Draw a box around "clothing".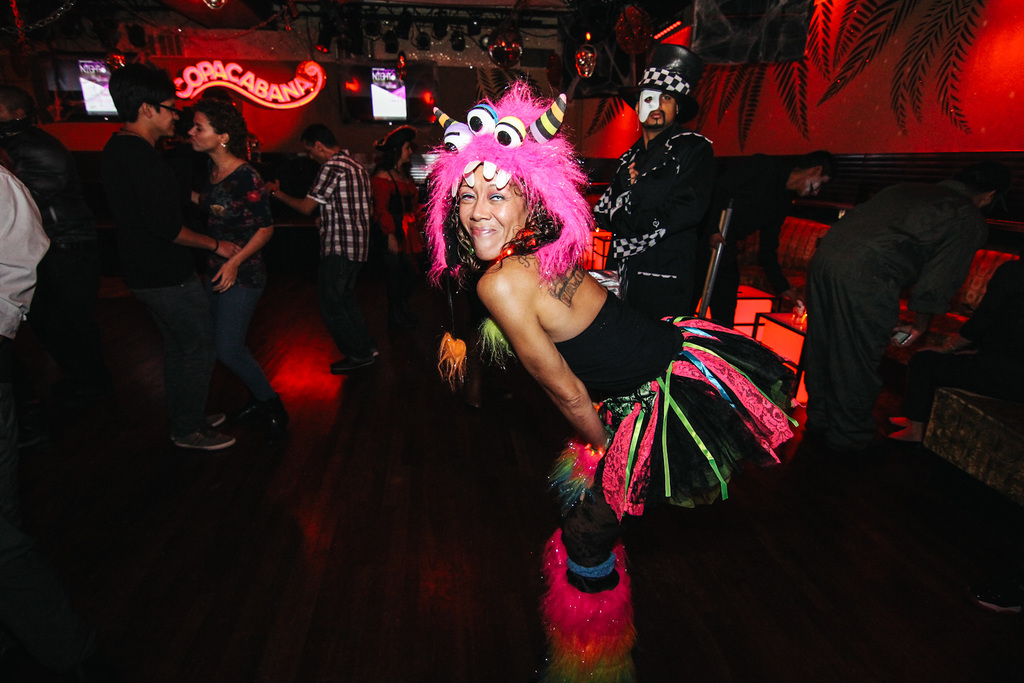
crop(220, 163, 266, 406).
